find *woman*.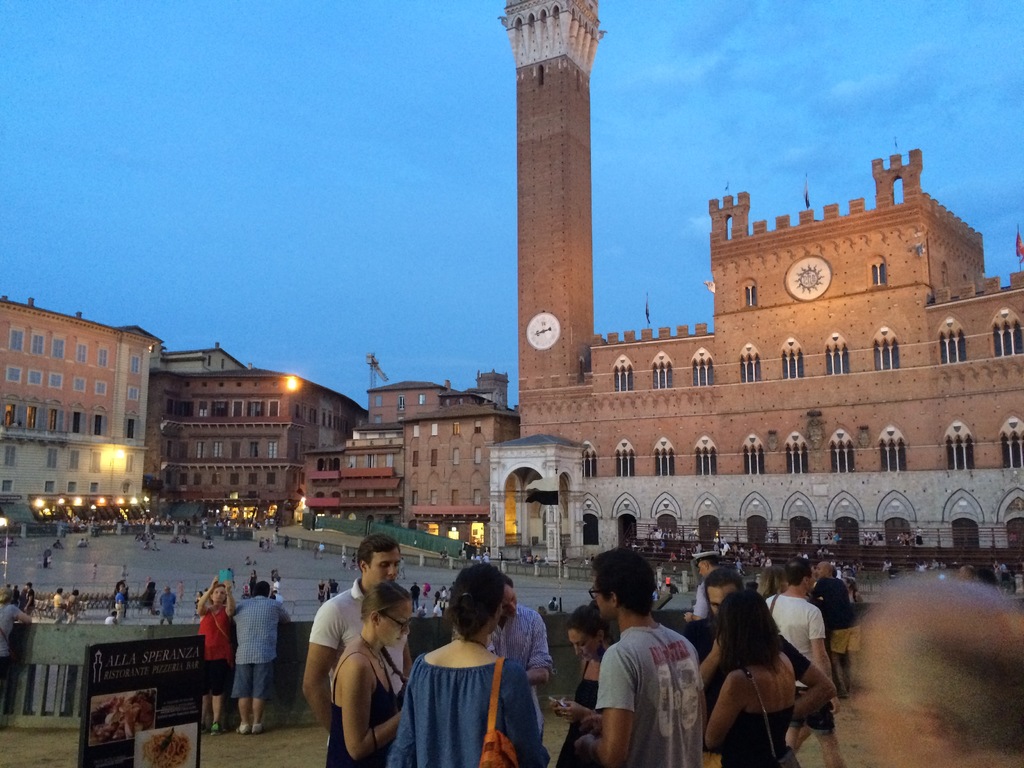
Rect(559, 603, 611, 767).
